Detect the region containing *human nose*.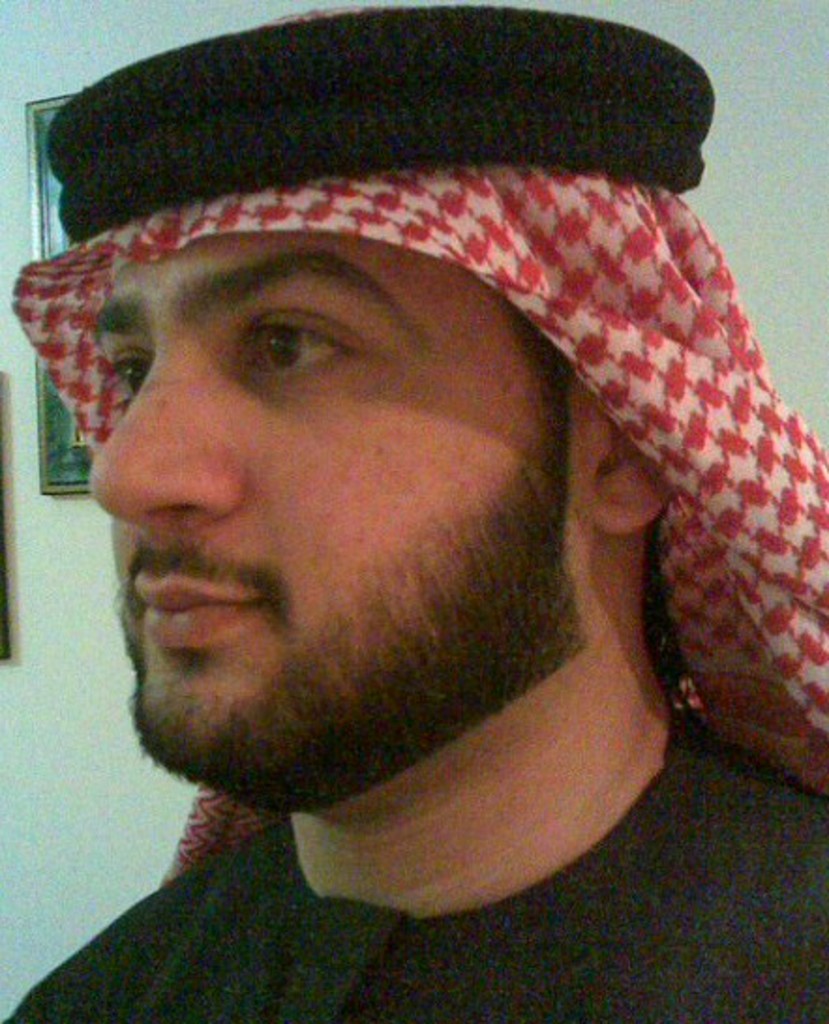
<box>81,336,238,525</box>.
